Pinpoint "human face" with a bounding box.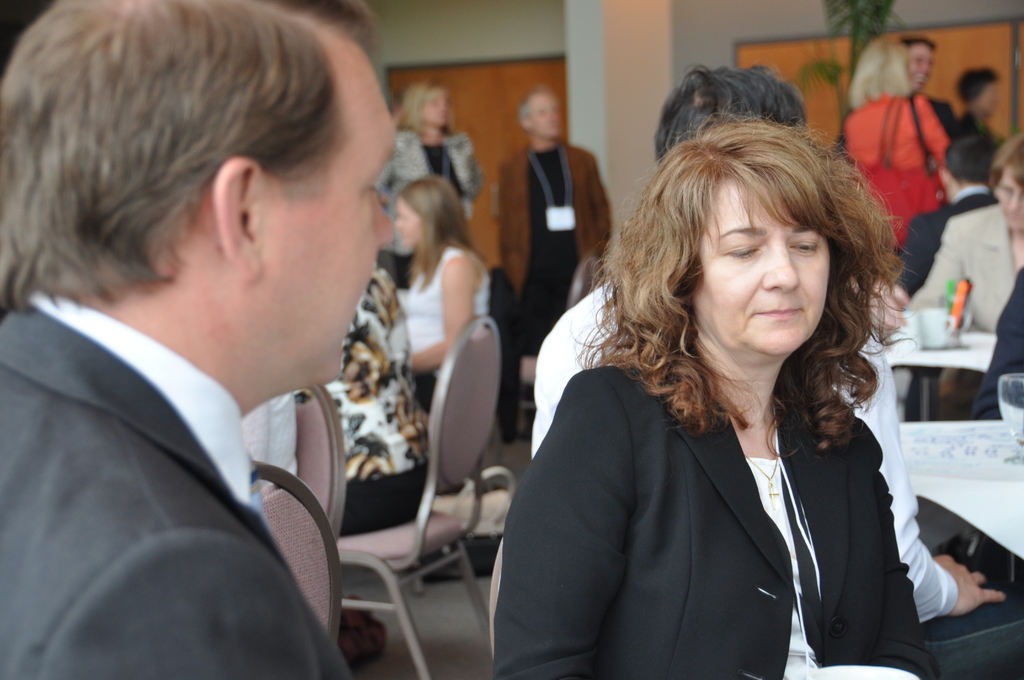
BBox(420, 82, 454, 125).
